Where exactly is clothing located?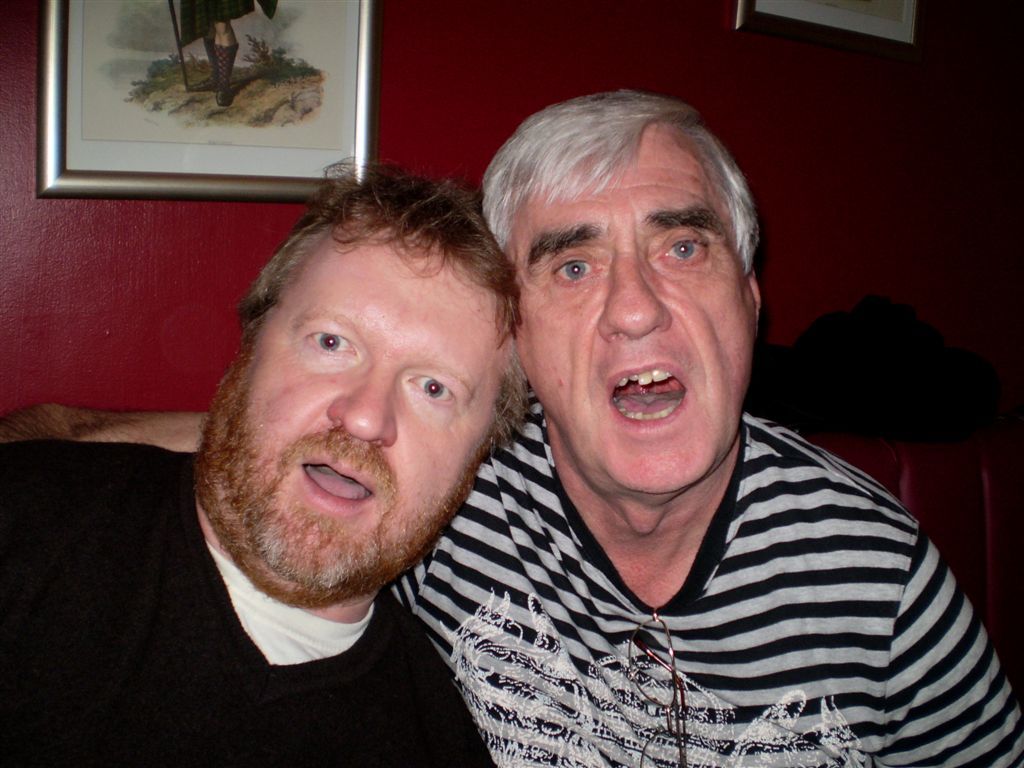
Its bounding box is 0/437/489/767.
